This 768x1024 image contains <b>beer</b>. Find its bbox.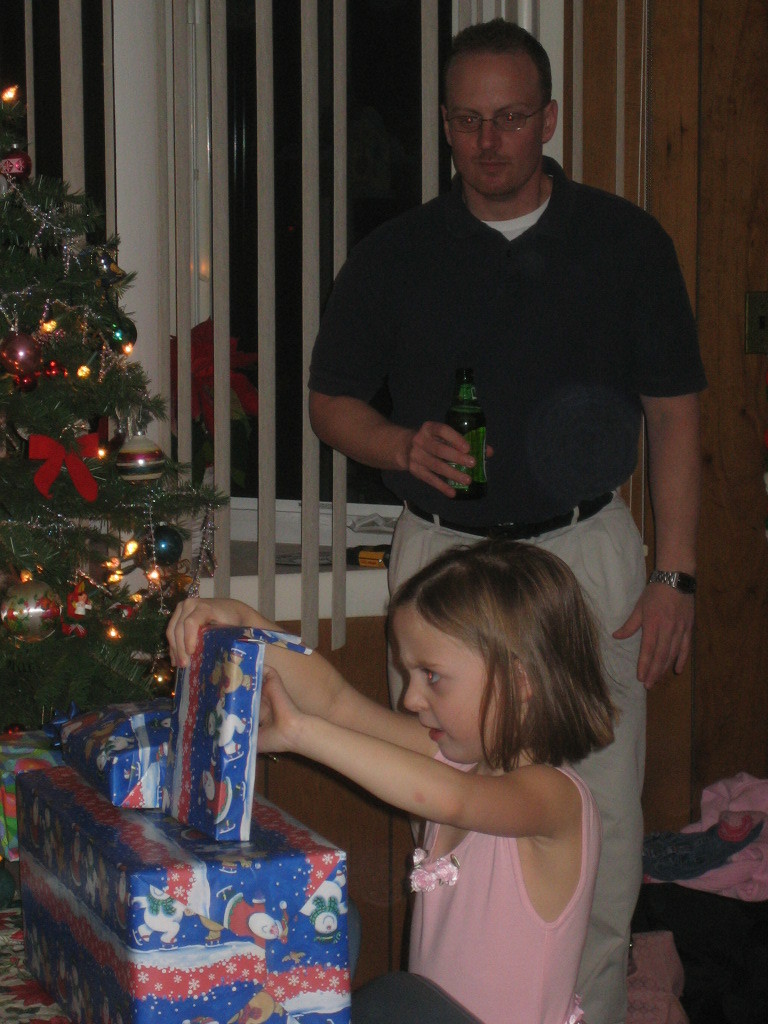
(left=441, top=367, right=486, bottom=494).
